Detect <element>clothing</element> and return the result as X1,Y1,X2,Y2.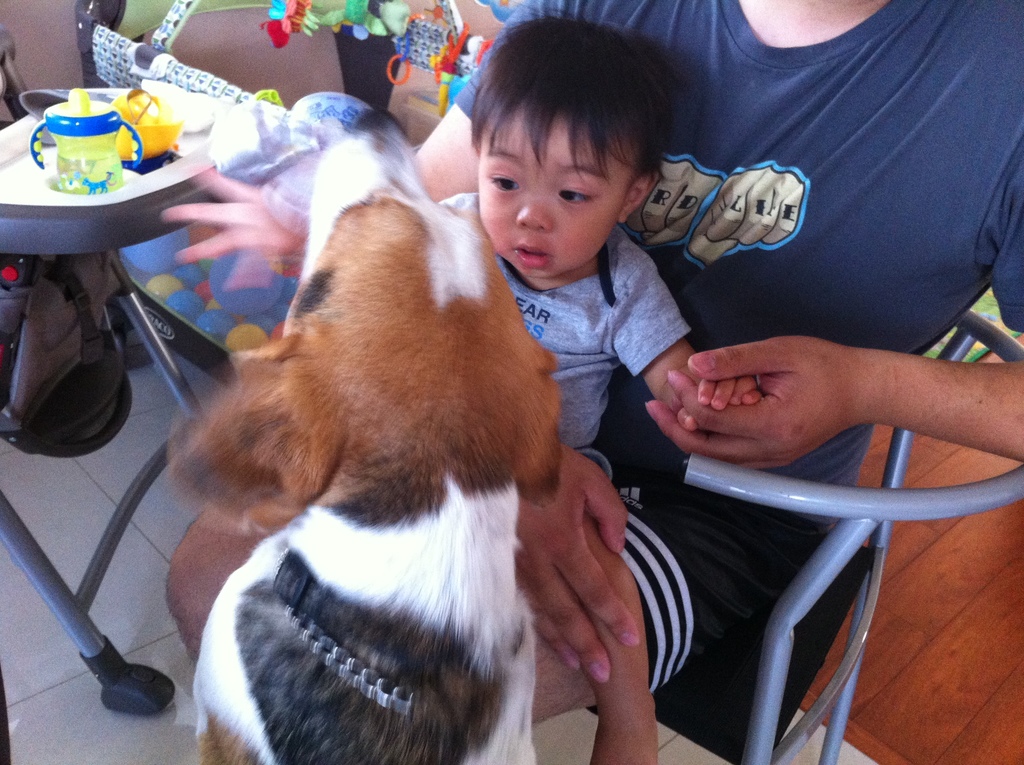
453,0,1023,718.
